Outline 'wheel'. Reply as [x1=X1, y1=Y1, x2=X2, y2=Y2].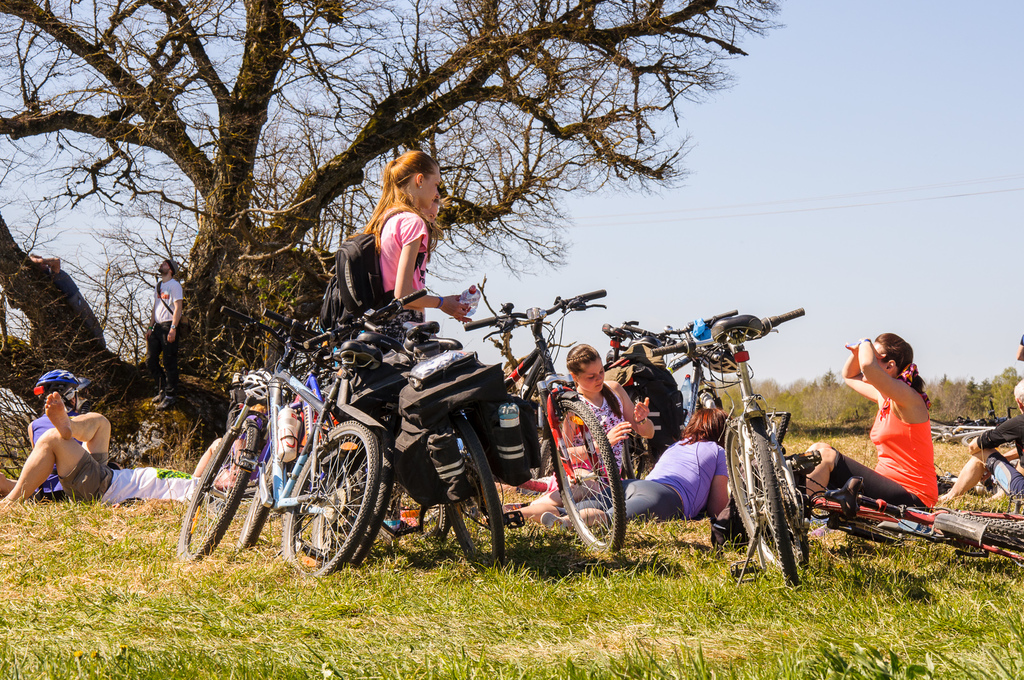
[x1=543, y1=395, x2=625, y2=558].
